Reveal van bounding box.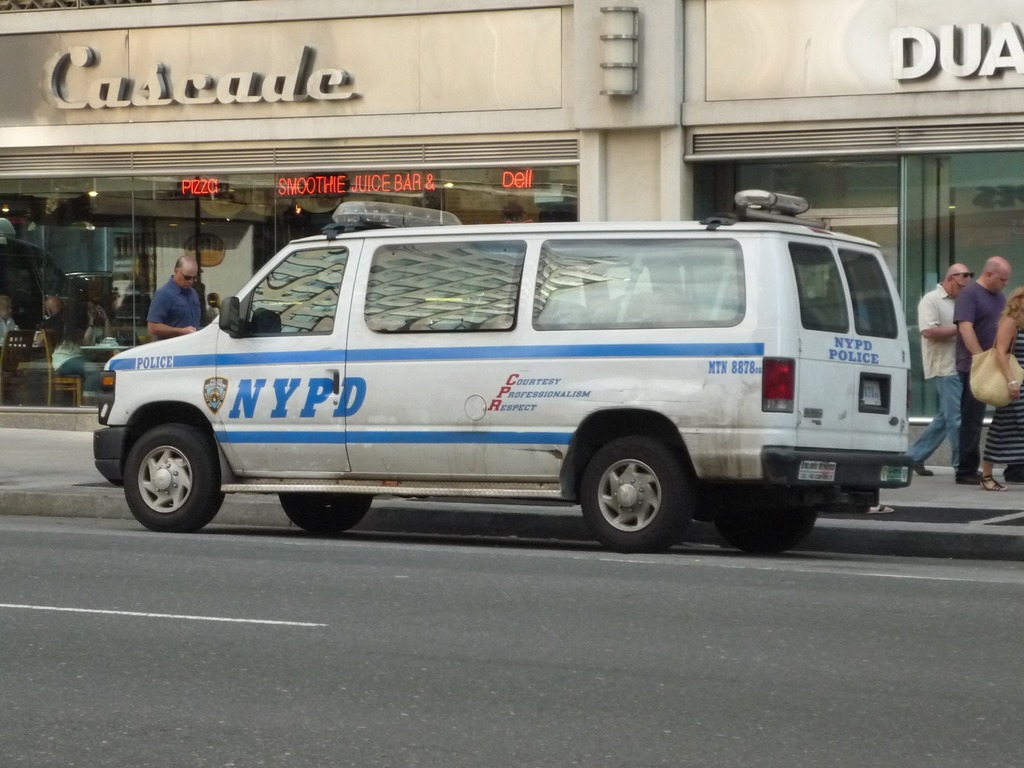
Revealed: box(90, 188, 917, 554).
